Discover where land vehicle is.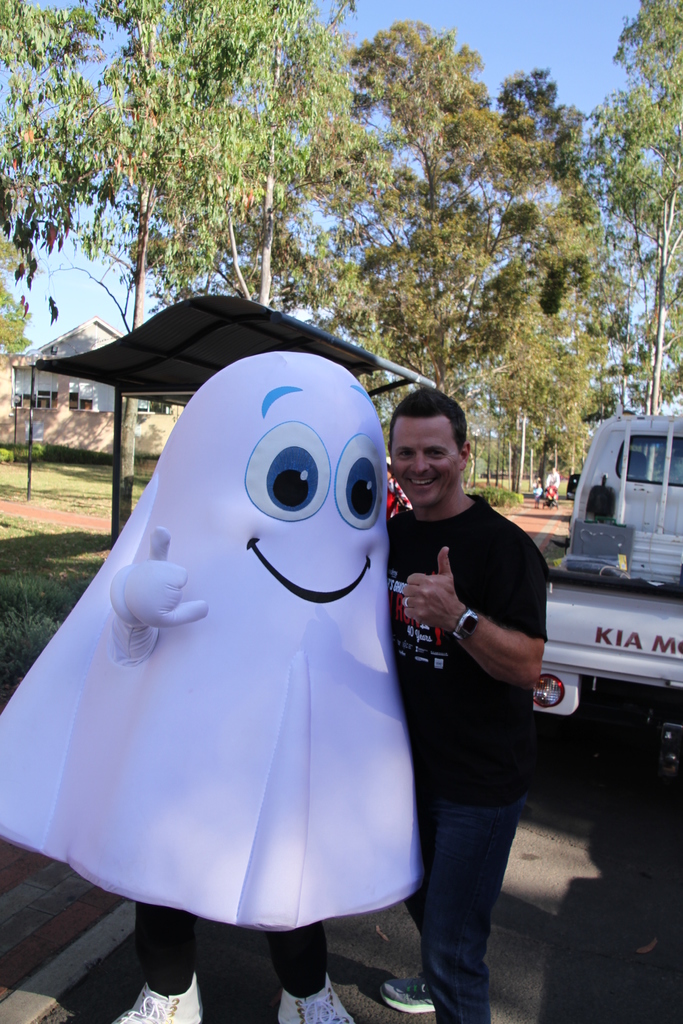
Discovered at (534,381,671,774).
